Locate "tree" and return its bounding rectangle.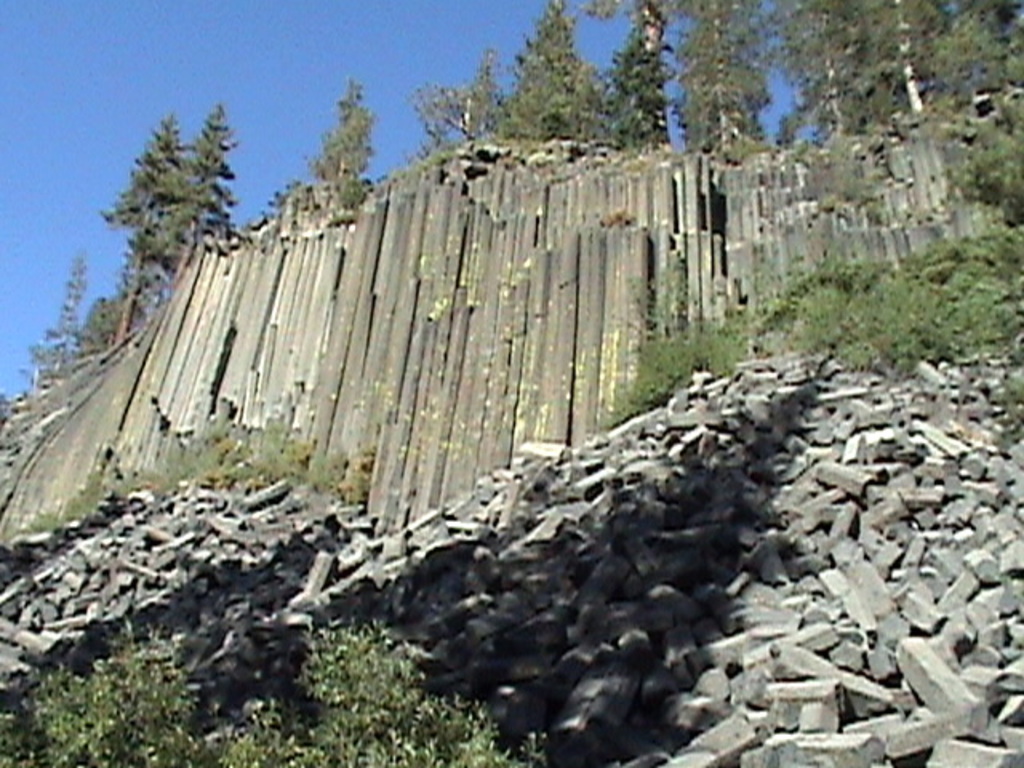
920/0/1022/126.
